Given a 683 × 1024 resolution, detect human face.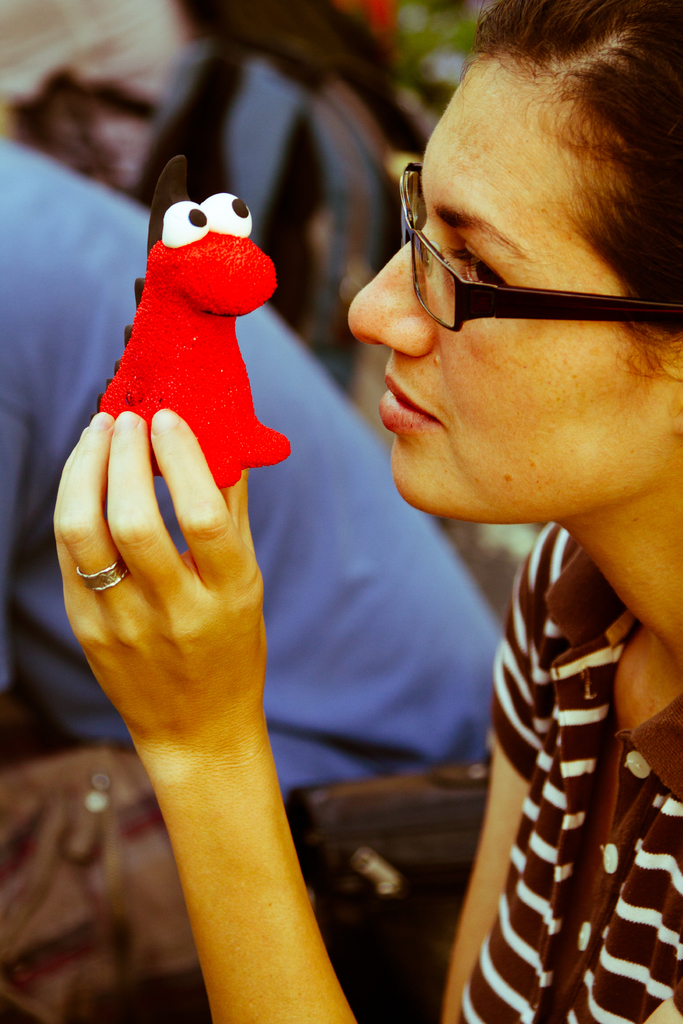
343, 43, 681, 528.
